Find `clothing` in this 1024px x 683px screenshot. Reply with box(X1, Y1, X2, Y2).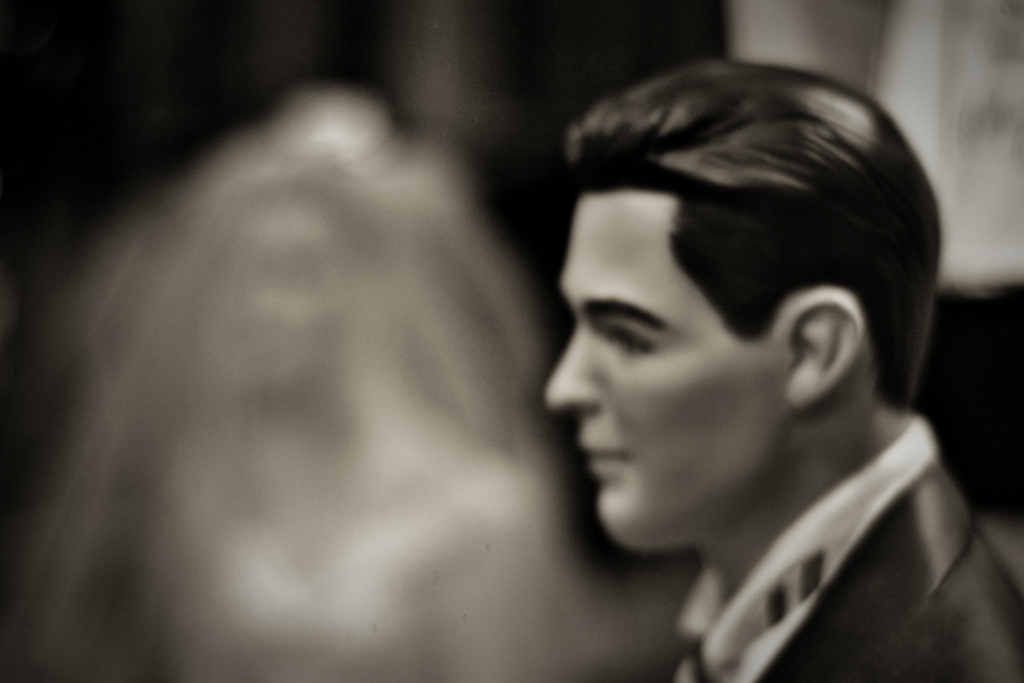
box(666, 417, 1023, 682).
